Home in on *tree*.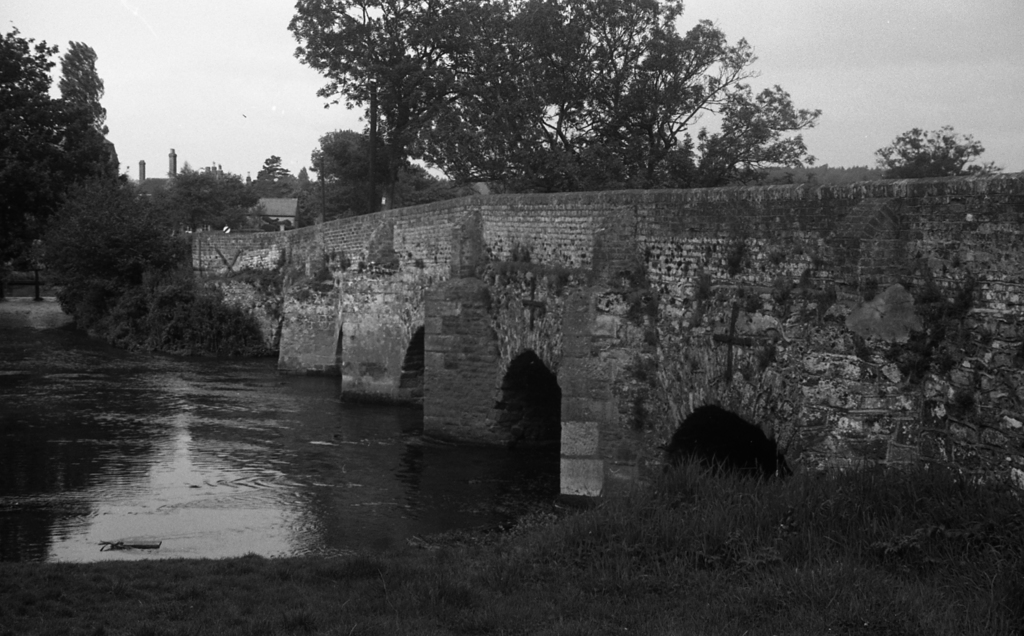
Homed in at <bbox>165, 166, 261, 210</bbox>.
